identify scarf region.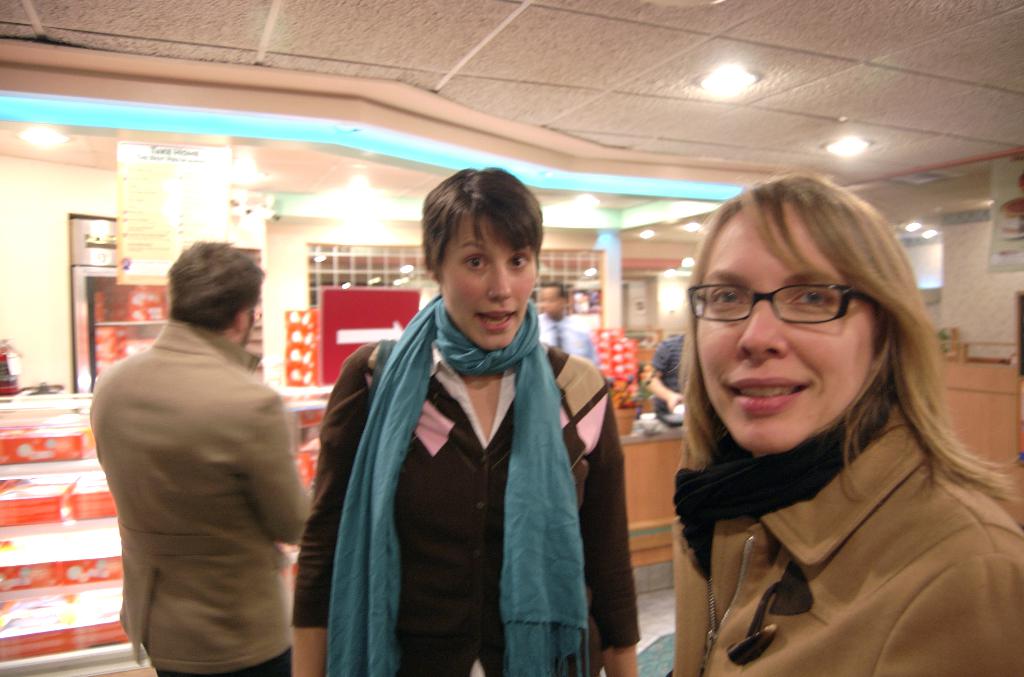
Region: 671, 380, 891, 571.
